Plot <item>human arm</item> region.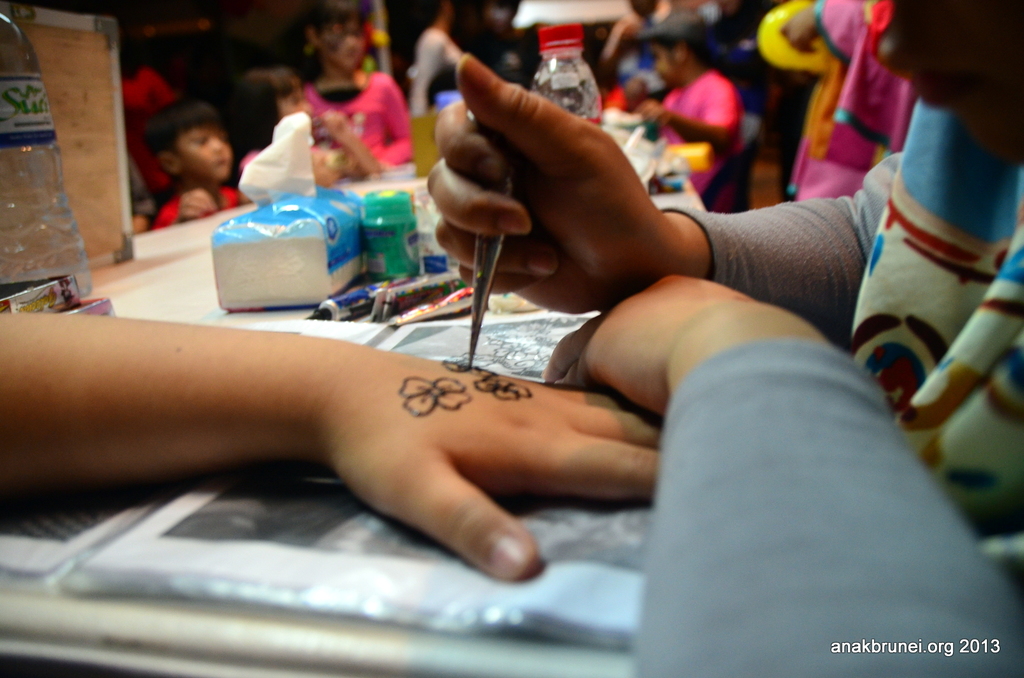
Plotted at <bbox>311, 148, 340, 186</bbox>.
